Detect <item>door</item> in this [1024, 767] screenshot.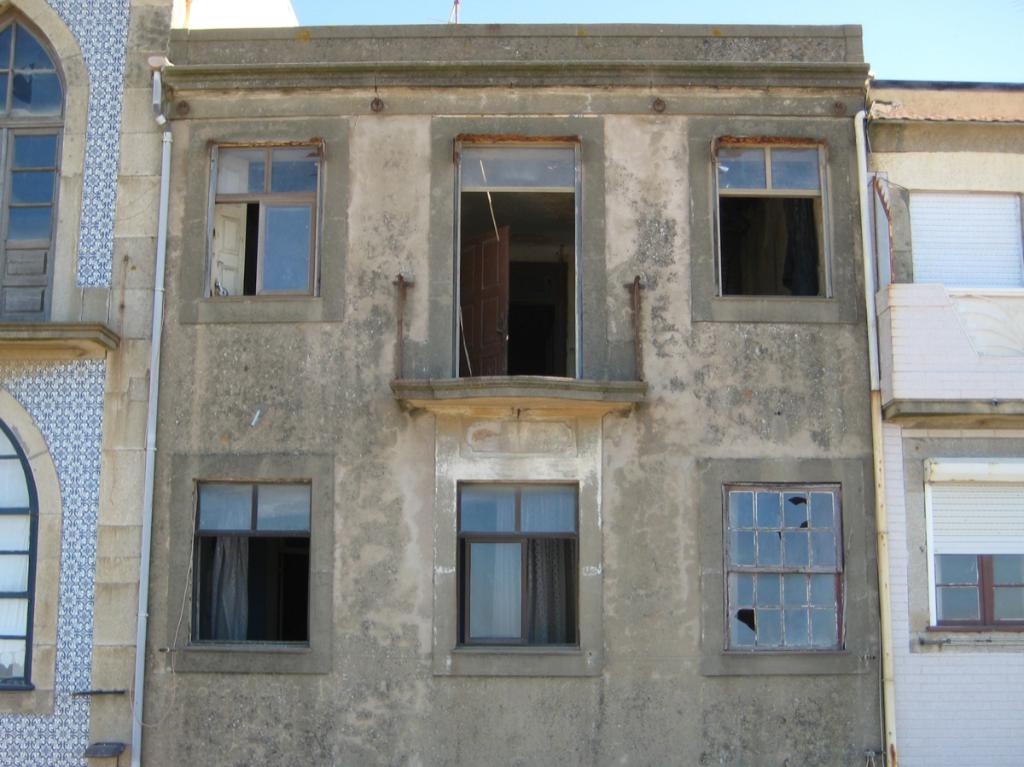
Detection: [456,222,510,381].
